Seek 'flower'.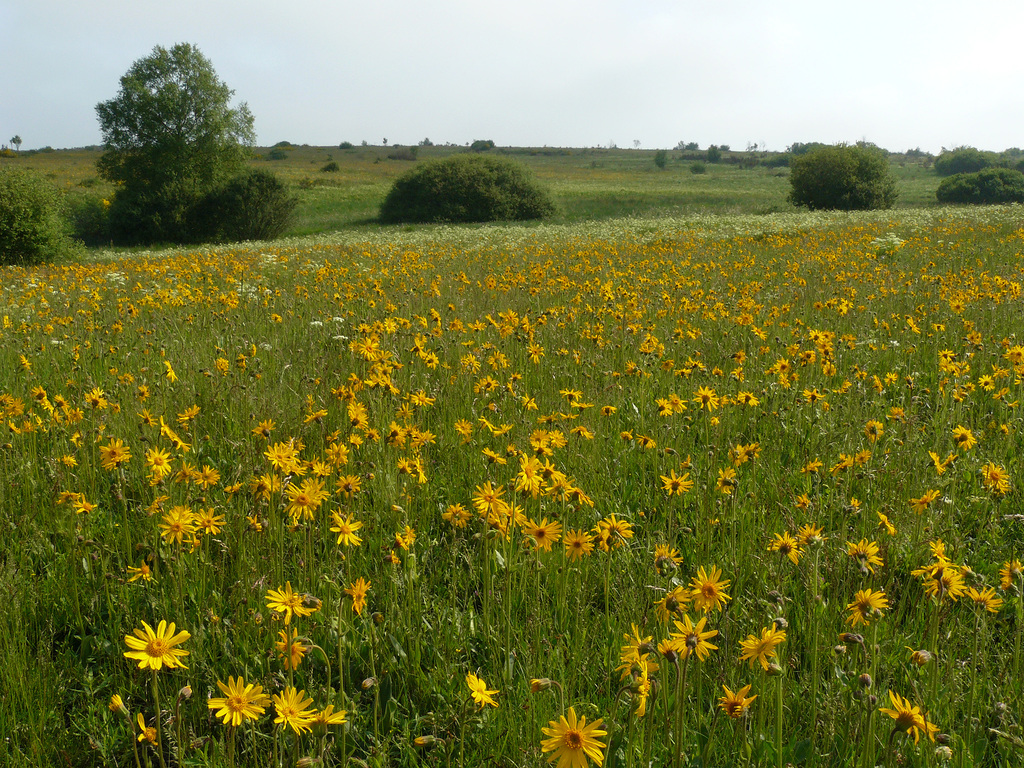
<bbox>369, 609, 382, 627</bbox>.
